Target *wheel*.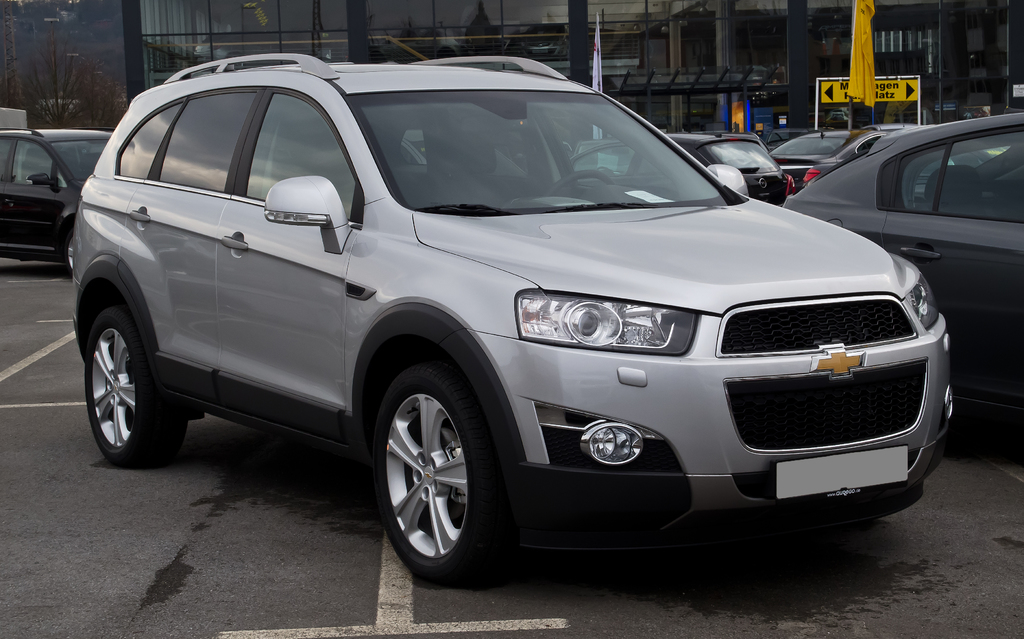
Target region: (364,372,492,578).
